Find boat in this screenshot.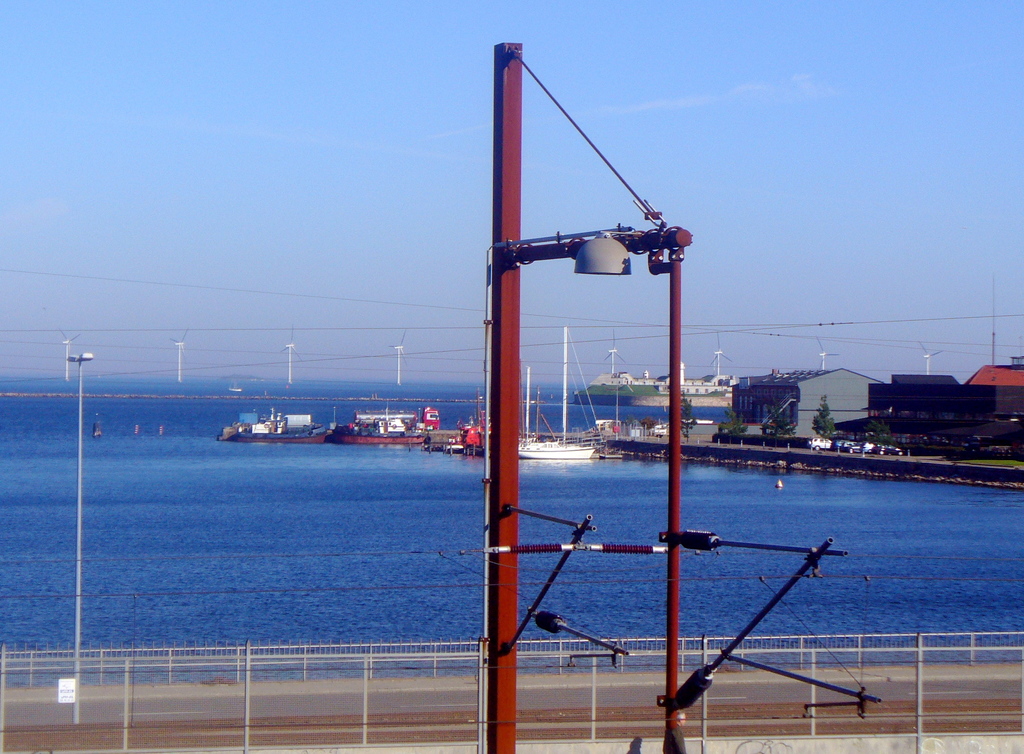
The bounding box for boat is left=220, top=405, right=329, bottom=443.
